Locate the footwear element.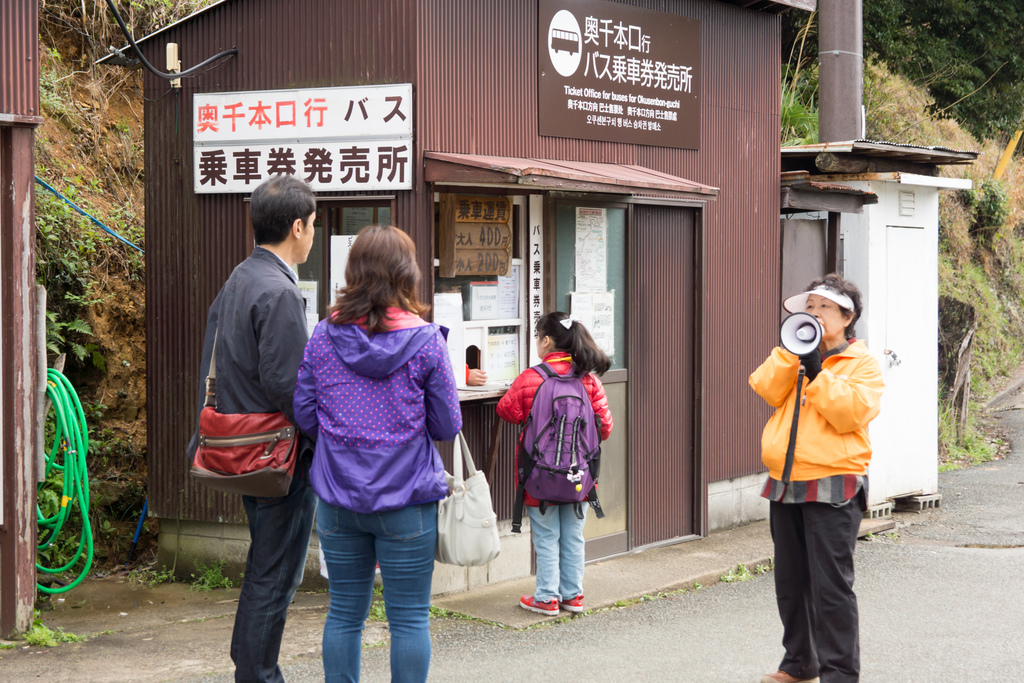
Element bbox: {"left": 762, "top": 654, "right": 822, "bottom": 682}.
